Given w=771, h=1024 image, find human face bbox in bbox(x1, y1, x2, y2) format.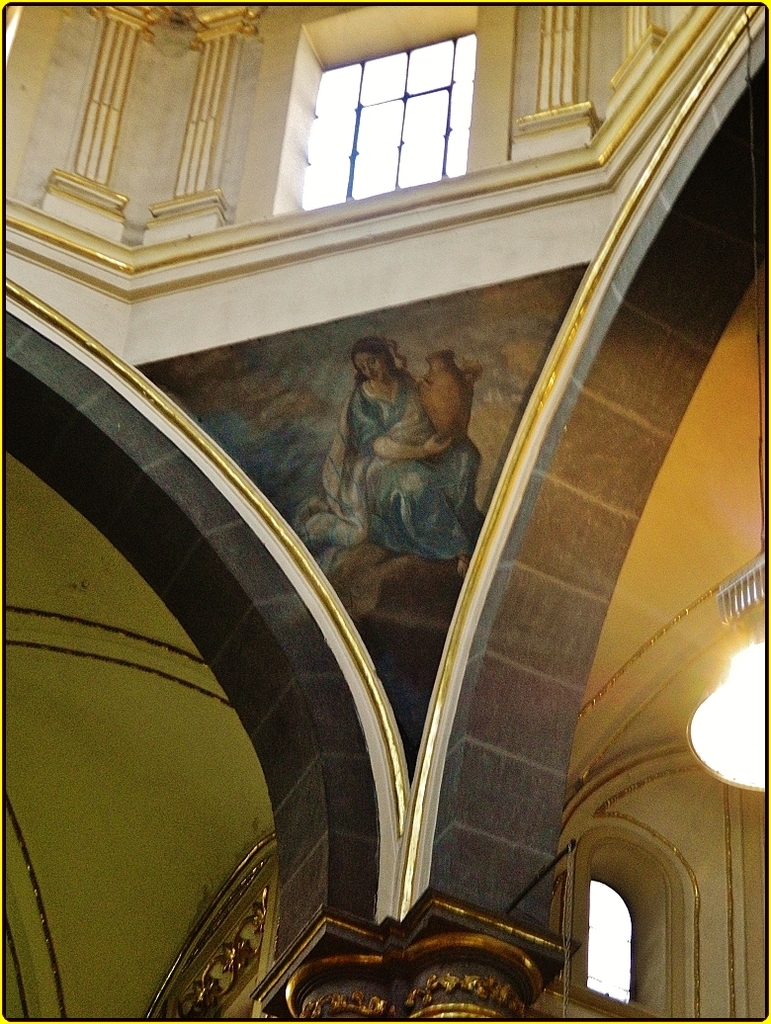
bbox(357, 351, 389, 383).
